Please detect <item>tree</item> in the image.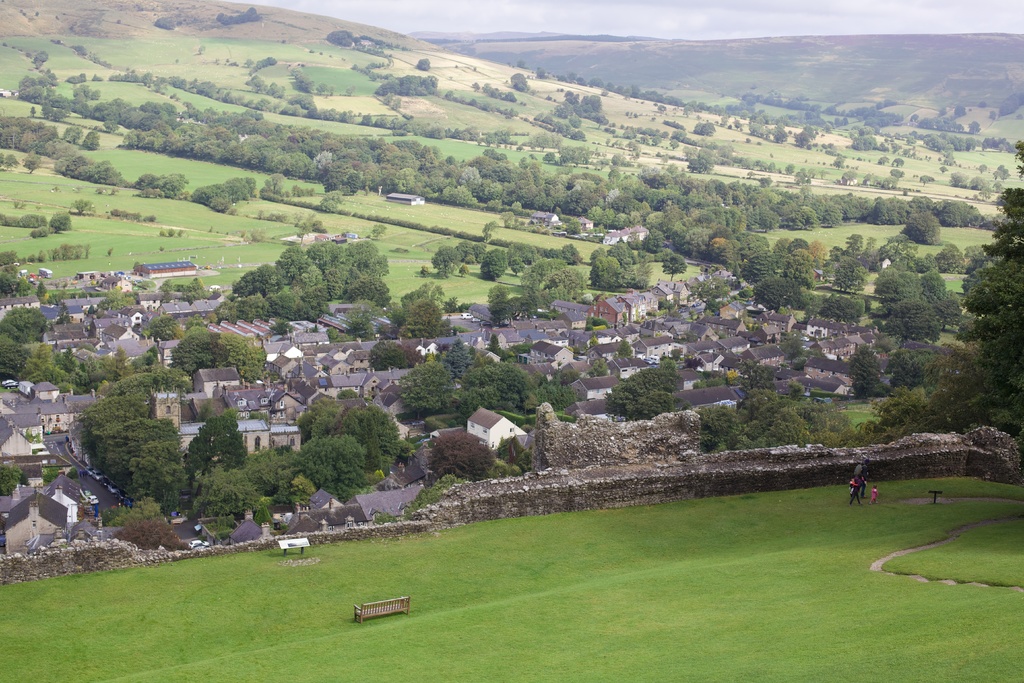
x1=167, y1=325, x2=273, y2=386.
